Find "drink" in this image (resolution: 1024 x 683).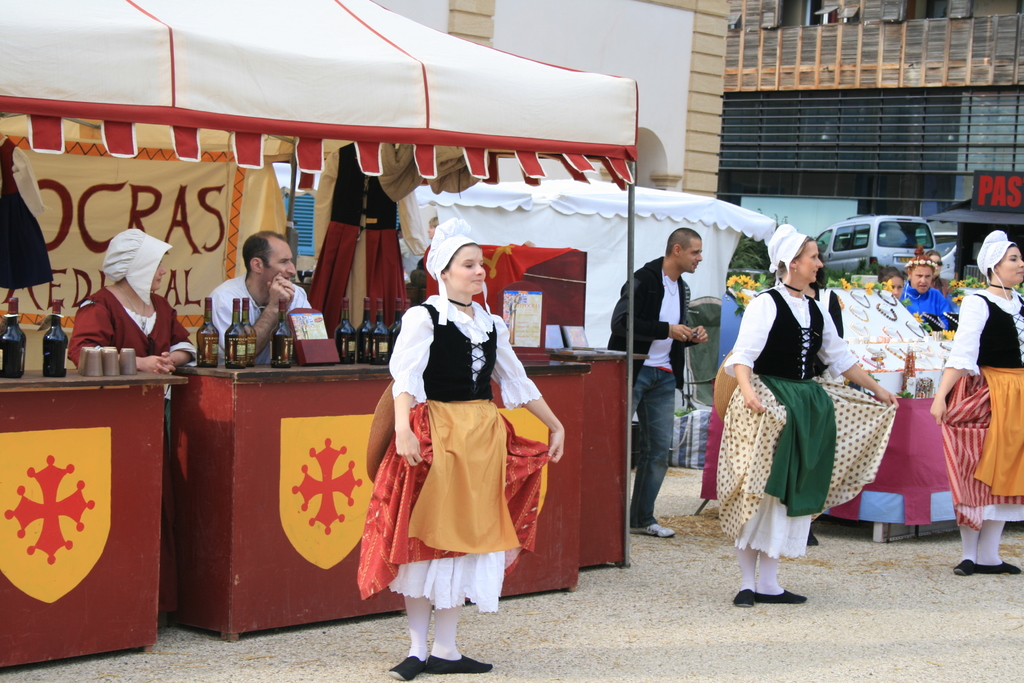
0,298,29,375.
